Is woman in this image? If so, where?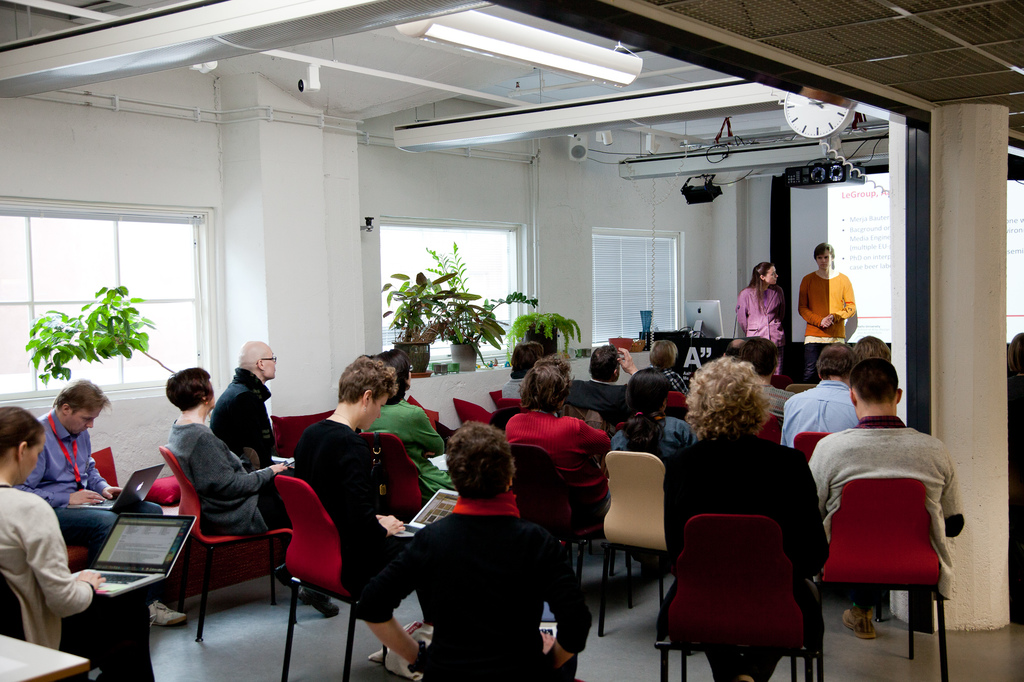
Yes, at [left=352, top=418, right=596, bottom=681].
